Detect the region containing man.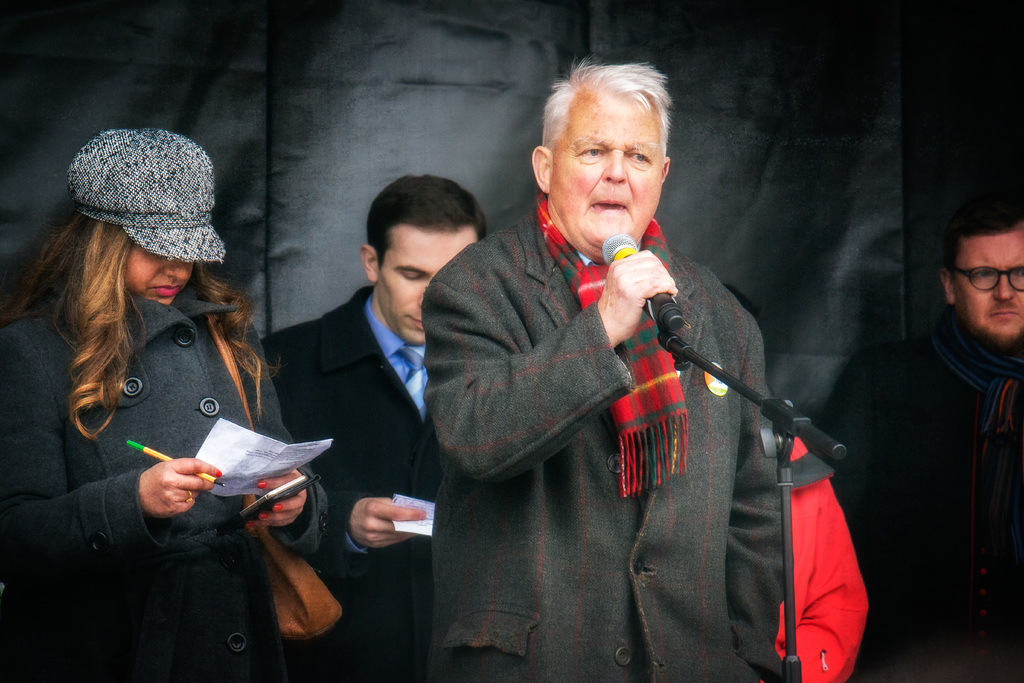
detection(726, 281, 862, 682).
